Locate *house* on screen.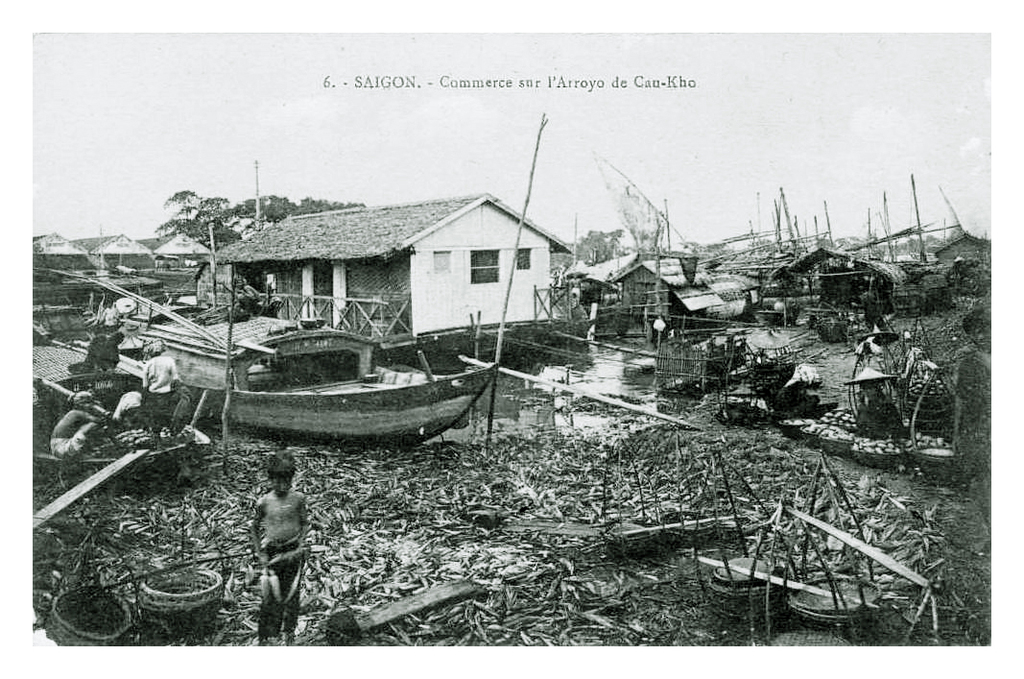
On screen at 28,221,214,277.
